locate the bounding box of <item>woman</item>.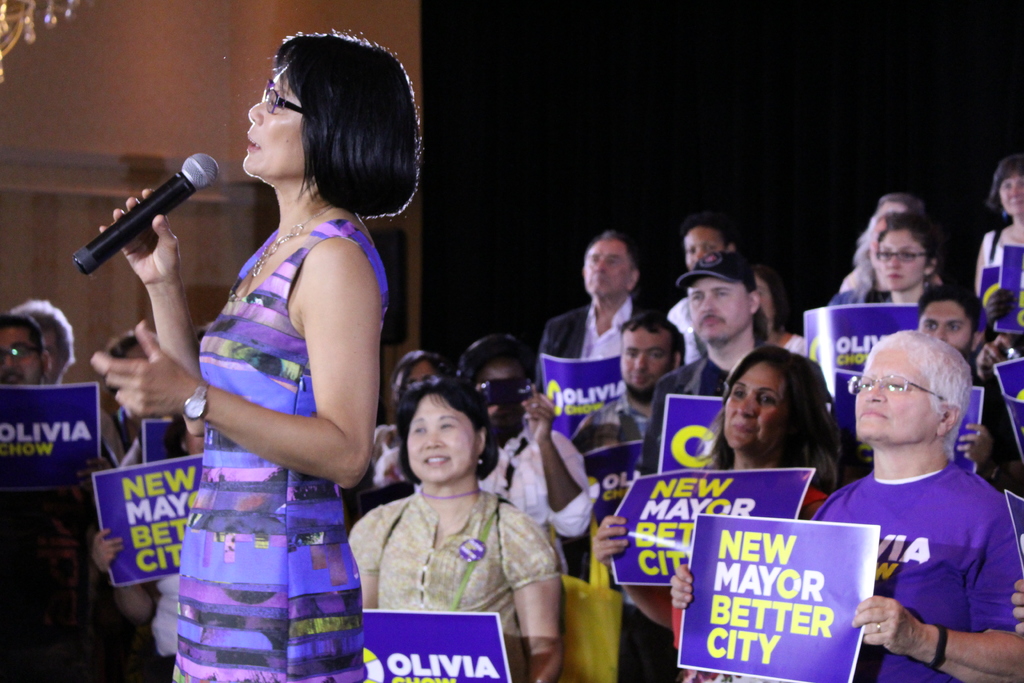
Bounding box: (344,363,563,659).
